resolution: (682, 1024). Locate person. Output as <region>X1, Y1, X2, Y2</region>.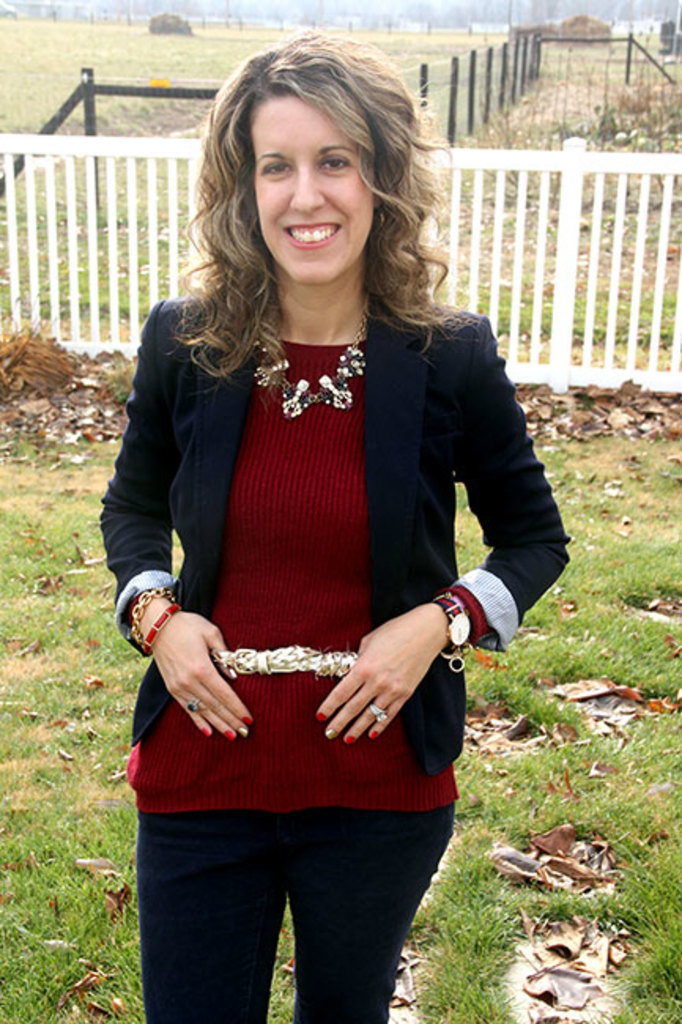
<region>101, 27, 540, 999</region>.
